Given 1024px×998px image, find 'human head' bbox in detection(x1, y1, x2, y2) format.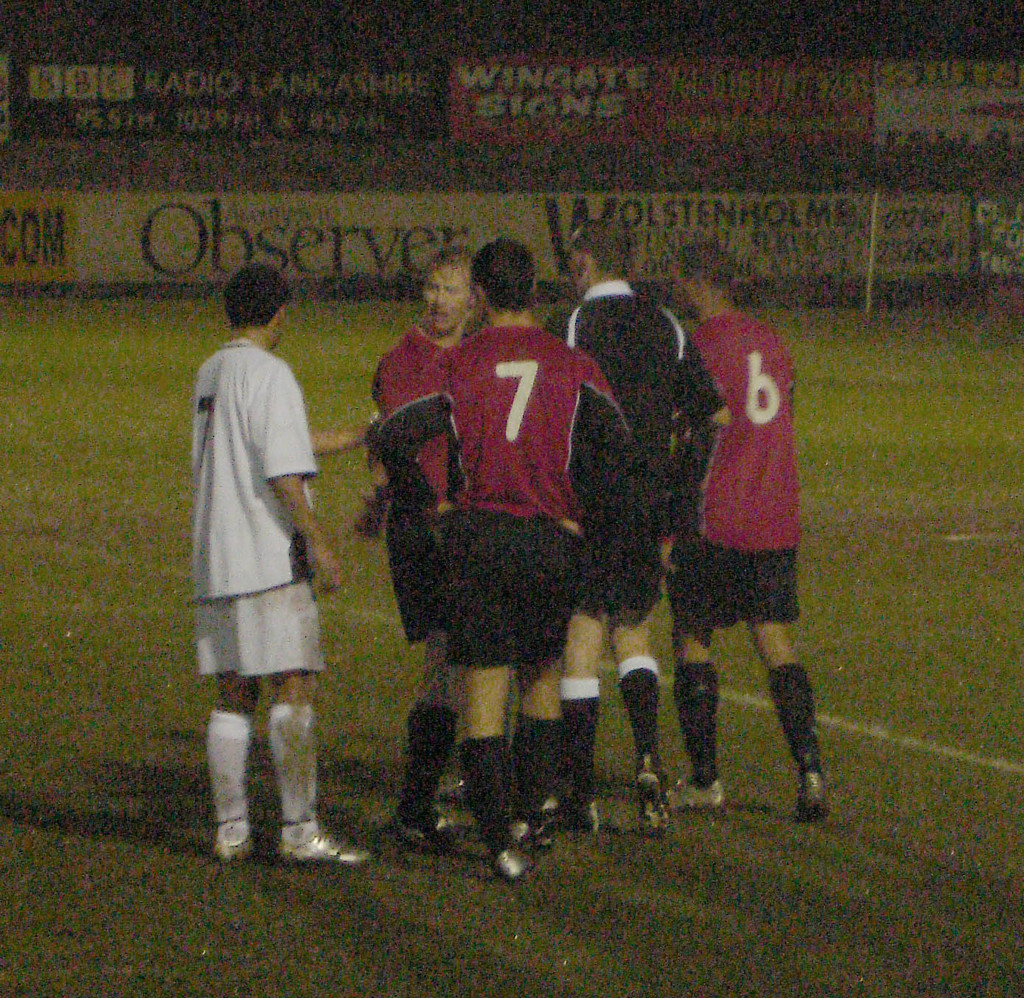
detection(469, 237, 537, 314).
